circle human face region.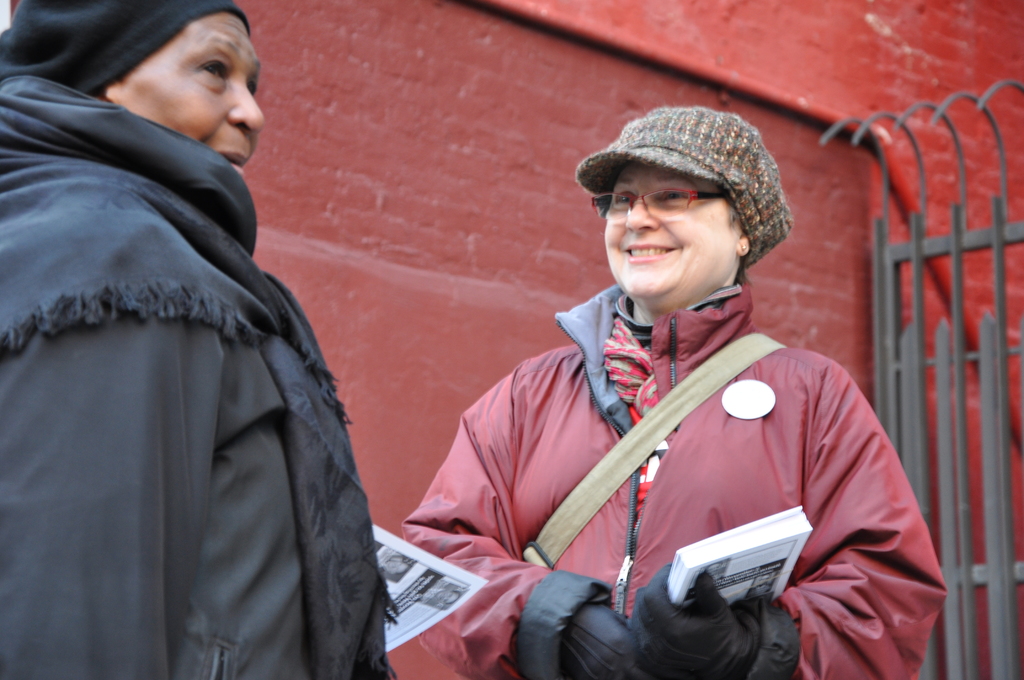
Region: bbox=[437, 591, 460, 604].
